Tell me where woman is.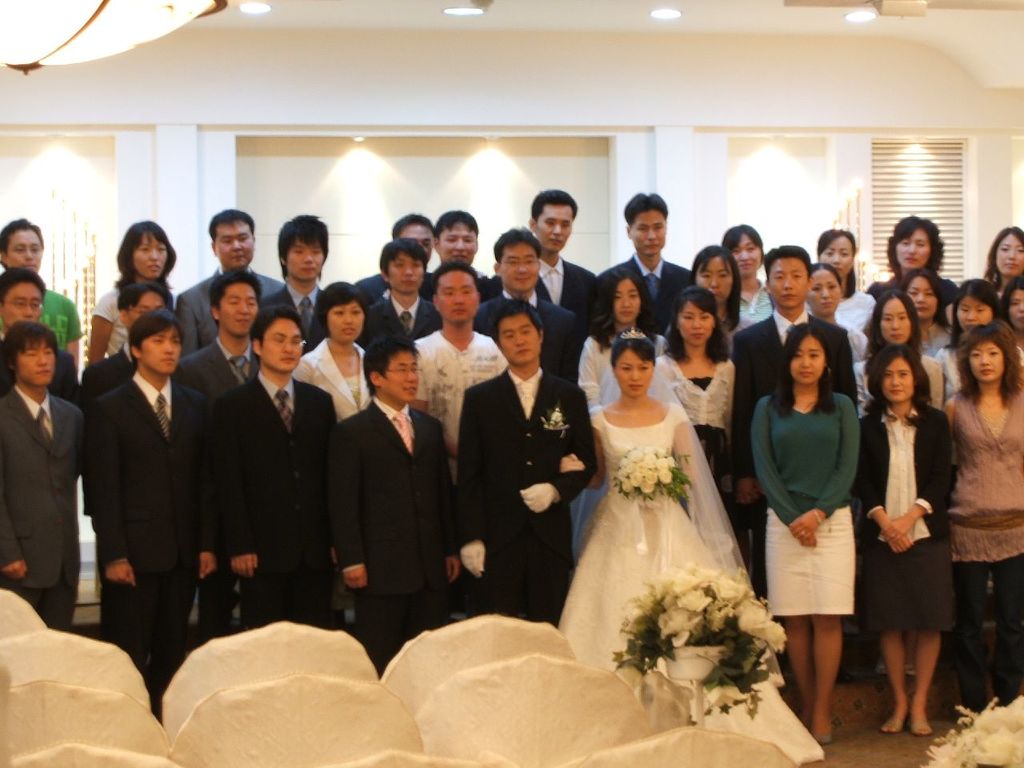
woman is at bbox(559, 325, 826, 767).
